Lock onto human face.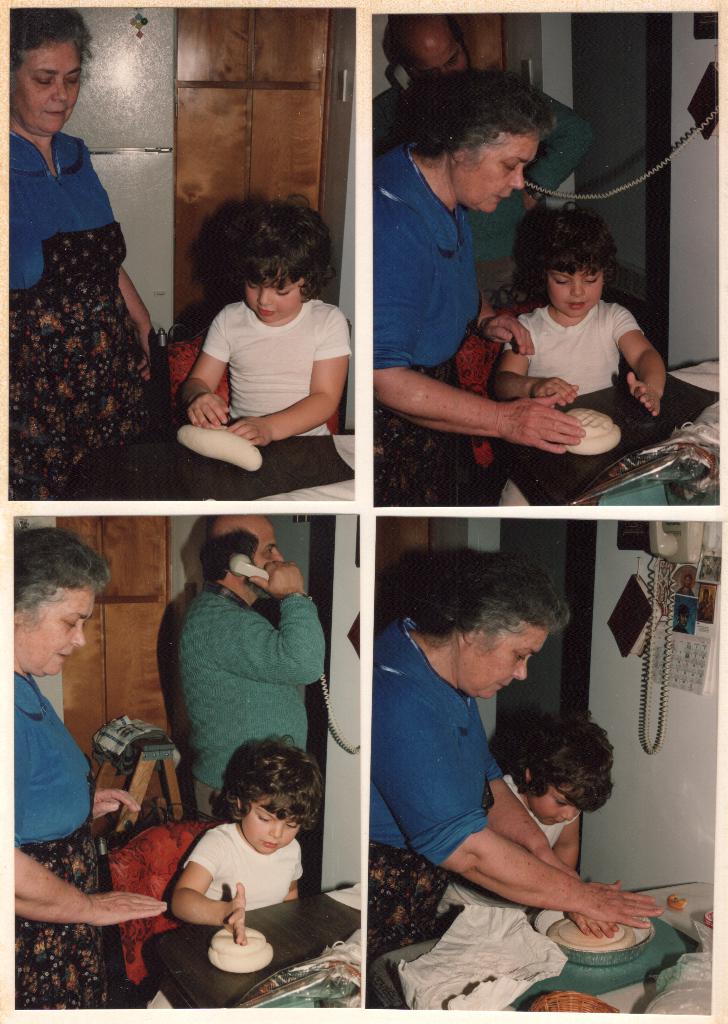
Locked: 410, 27, 465, 74.
